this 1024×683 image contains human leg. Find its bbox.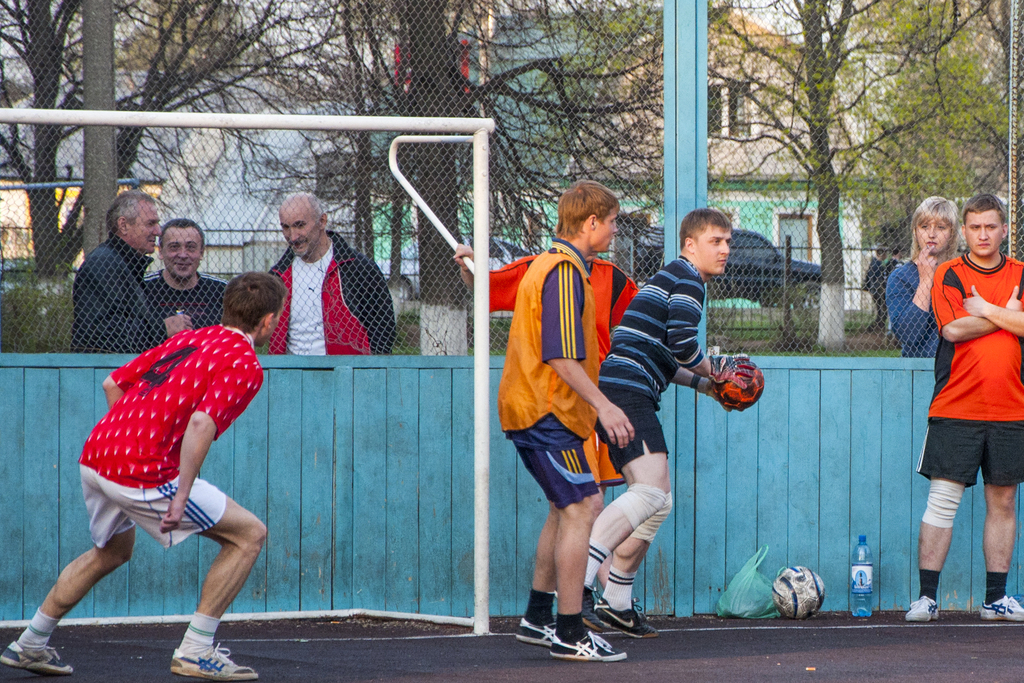
(594,446,673,635).
